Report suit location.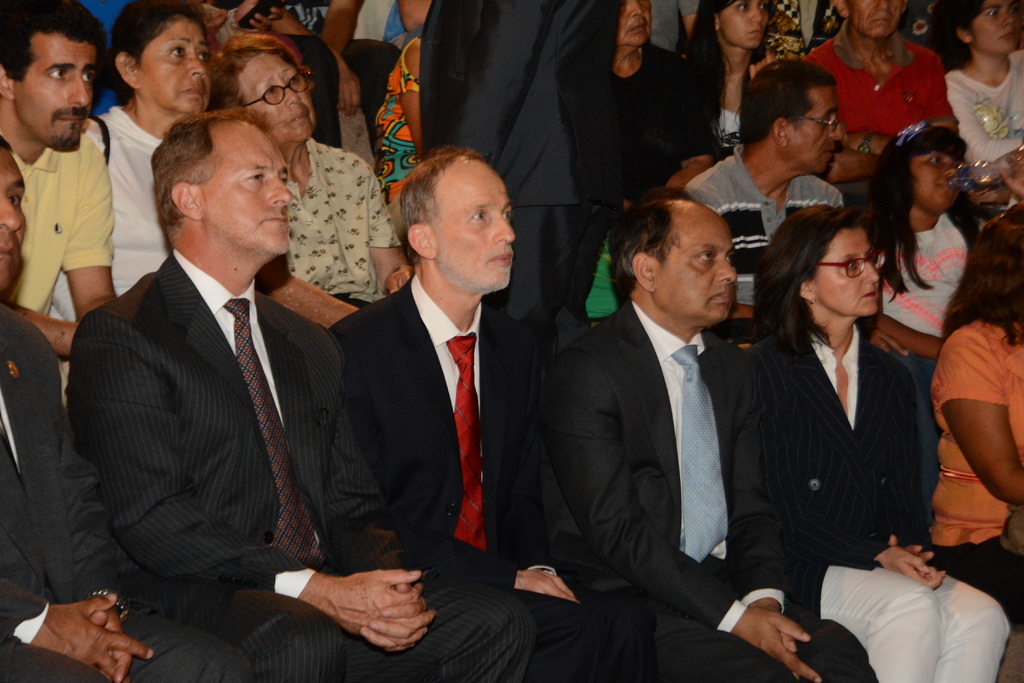
Report: bbox=[419, 0, 627, 350].
